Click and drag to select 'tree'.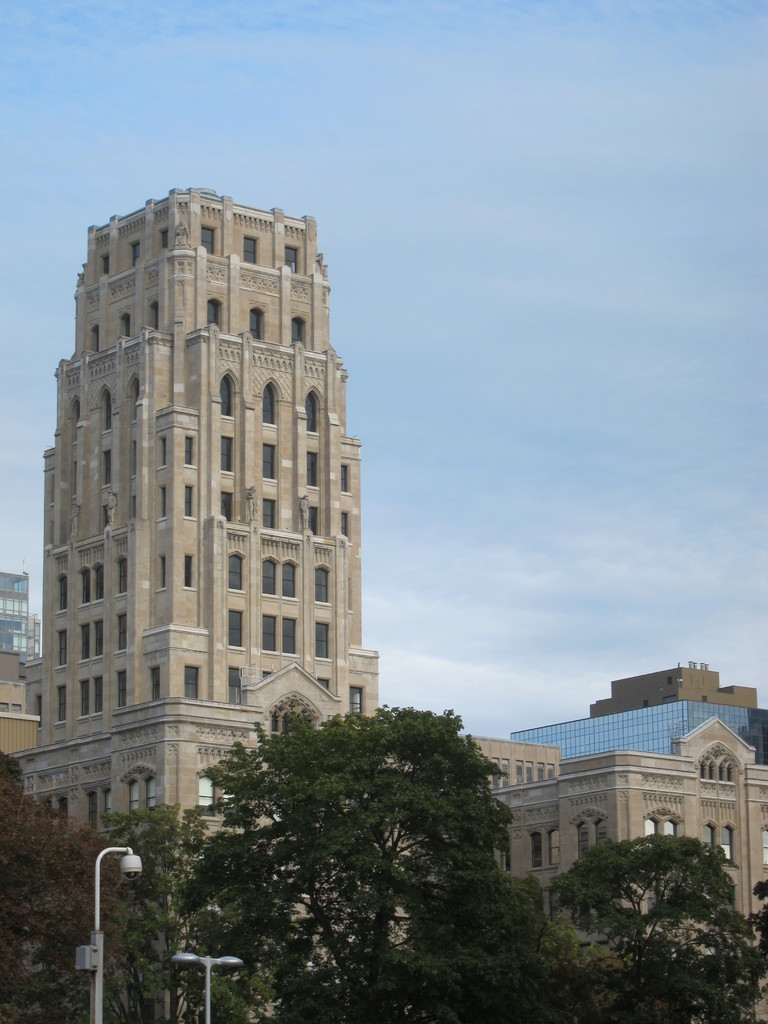
Selection: box(547, 834, 739, 1023).
